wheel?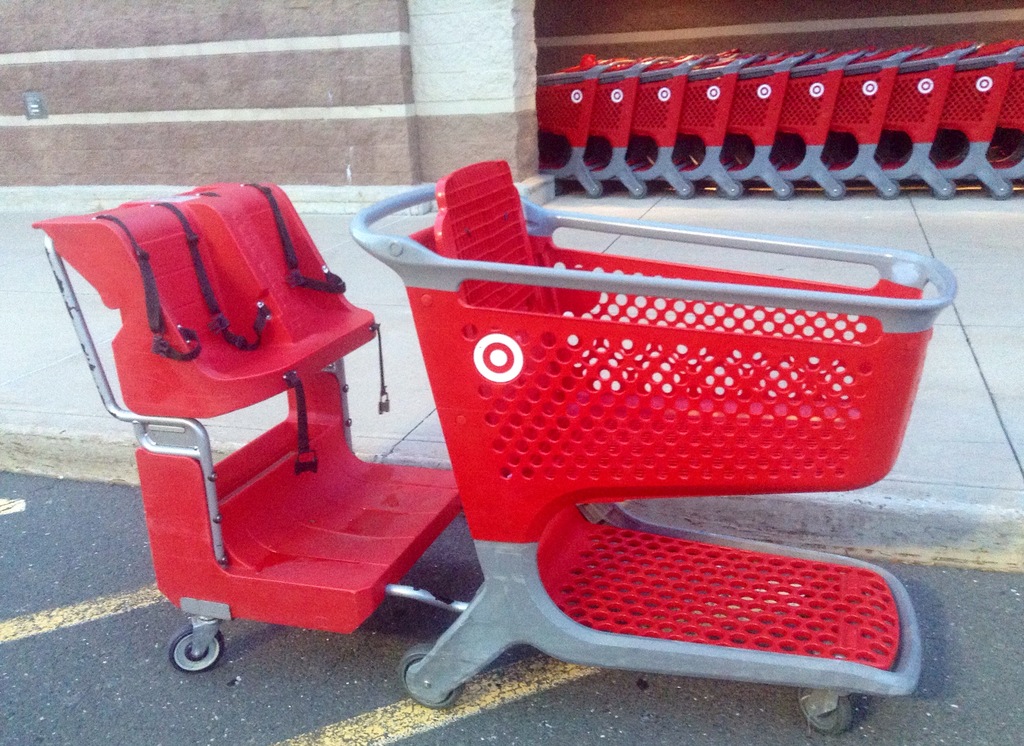
box(584, 179, 606, 198)
